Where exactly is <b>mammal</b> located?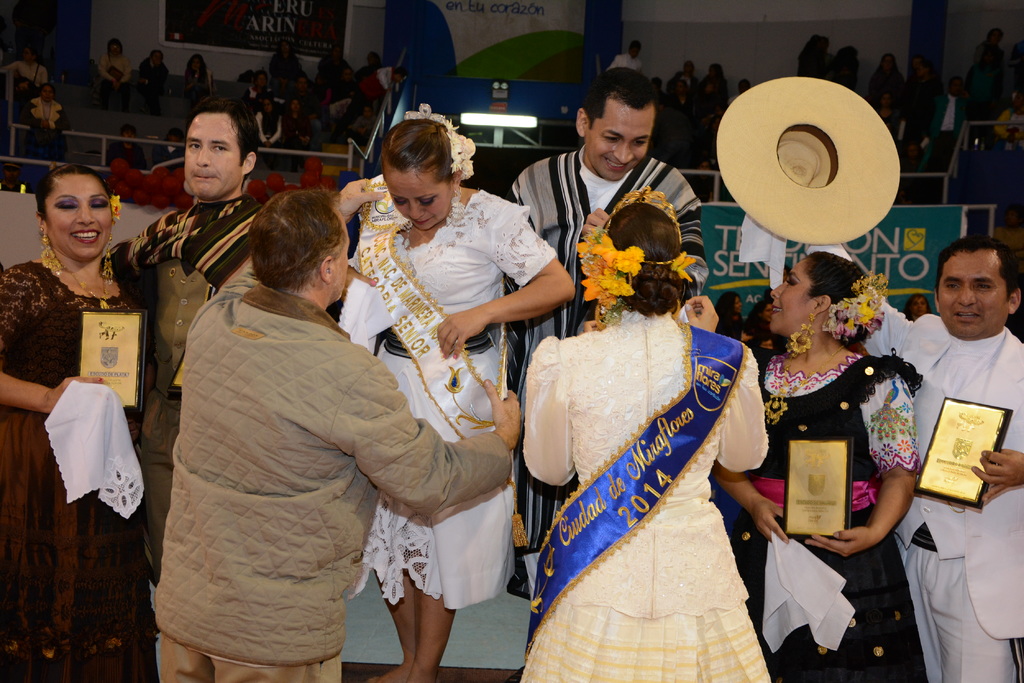
Its bounding box is [x1=372, y1=0, x2=456, y2=168].
